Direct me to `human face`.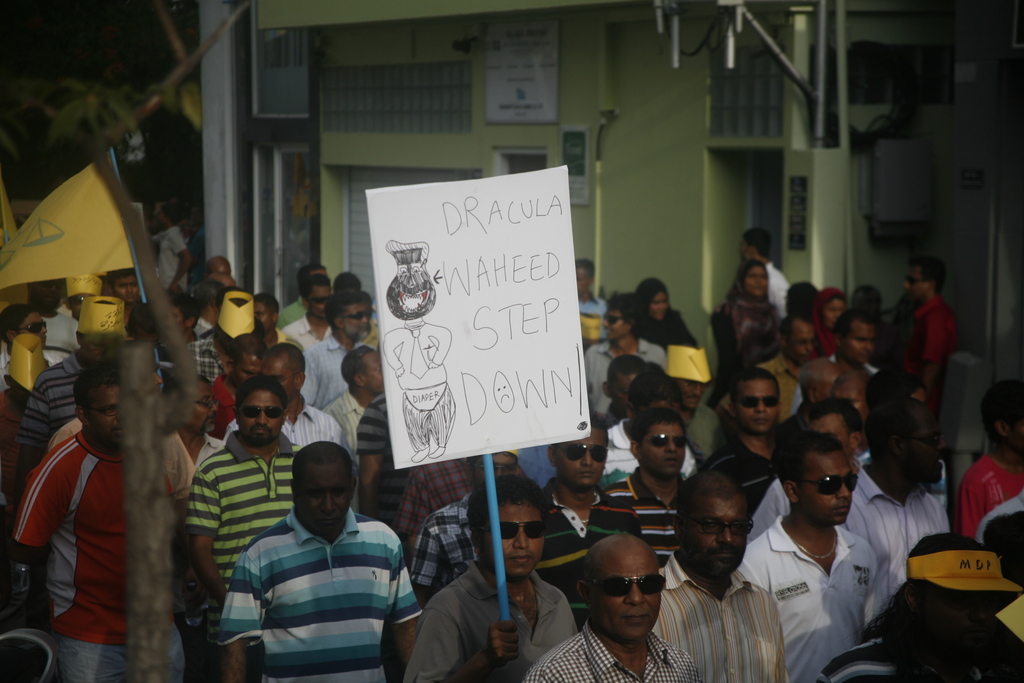
Direction: 610/374/636/408.
